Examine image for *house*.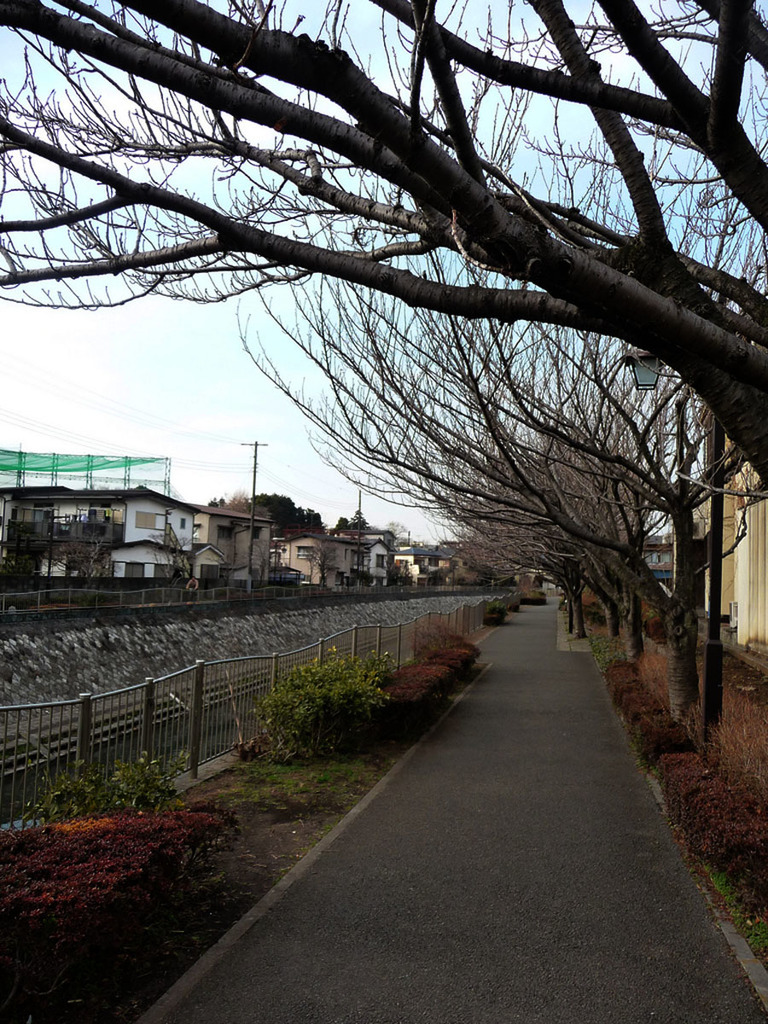
Examination result: {"left": 203, "top": 505, "right": 294, "bottom": 590}.
